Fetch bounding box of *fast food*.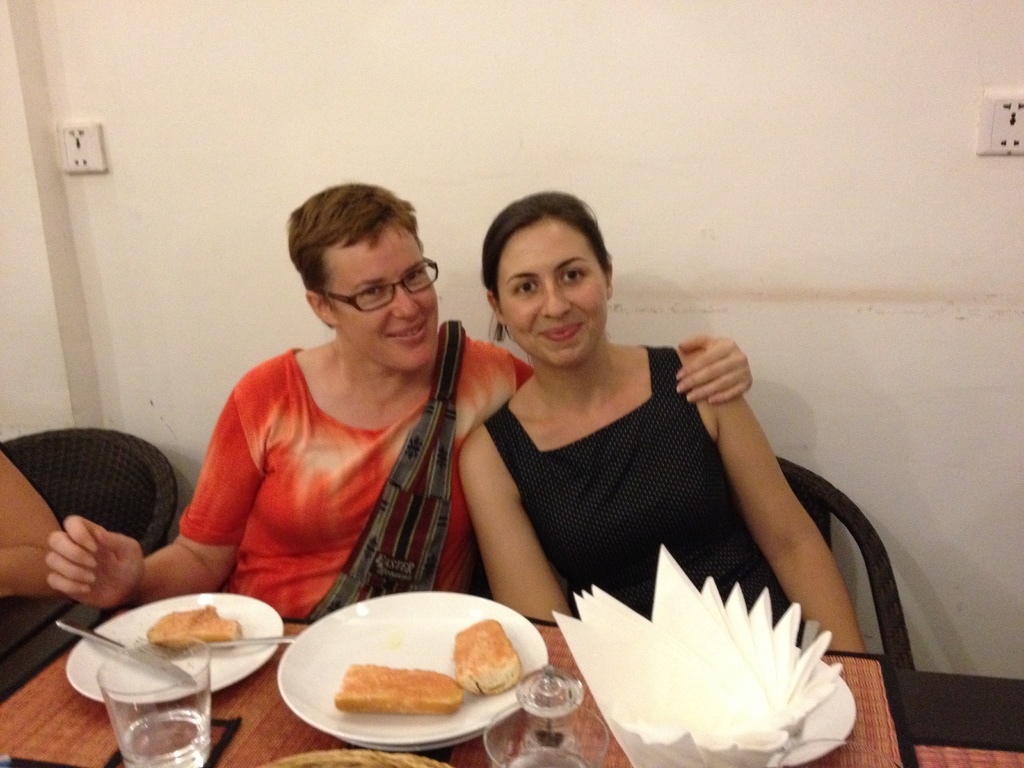
Bbox: locate(286, 602, 528, 730).
